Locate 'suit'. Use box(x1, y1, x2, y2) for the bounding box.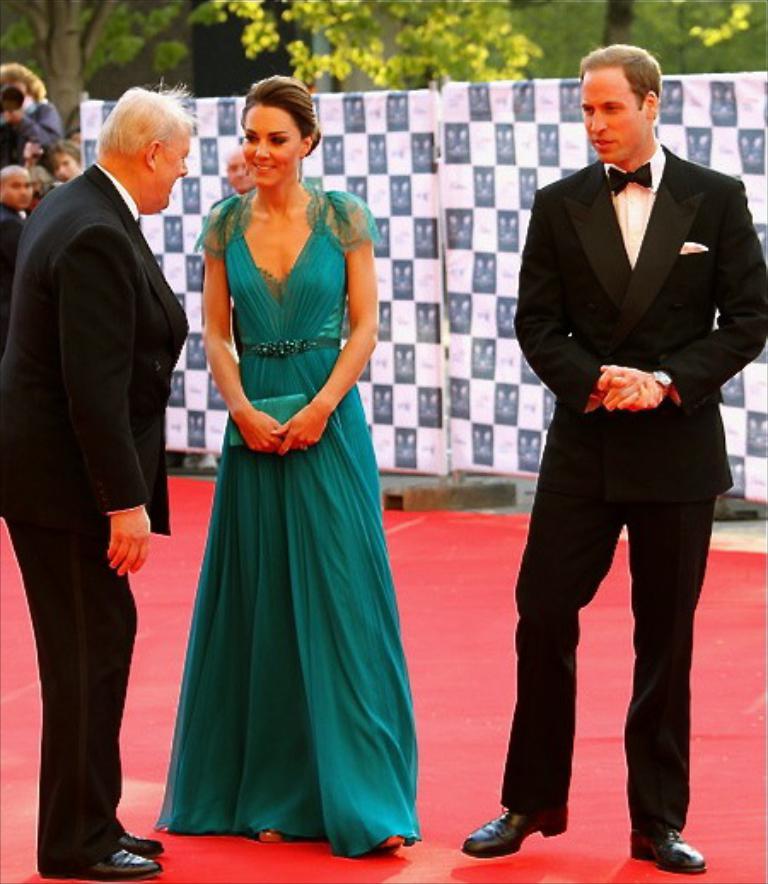
box(0, 205, 31, 253).
